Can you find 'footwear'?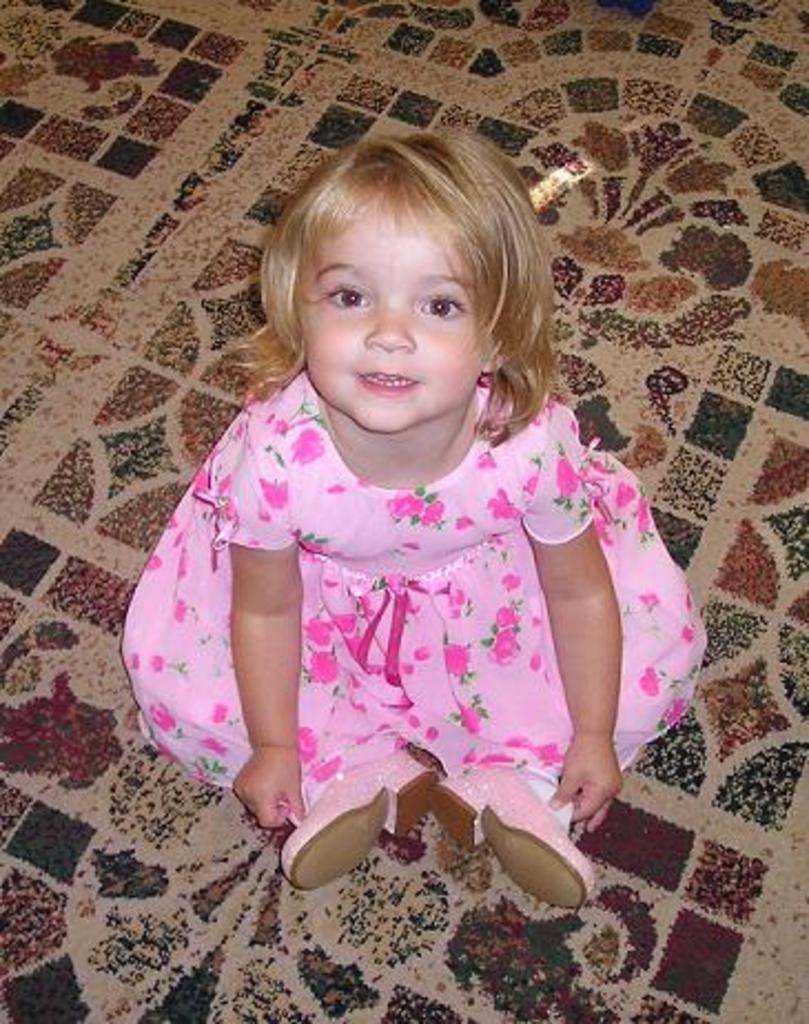
Yes, bounding box: 463/796/598/933.
